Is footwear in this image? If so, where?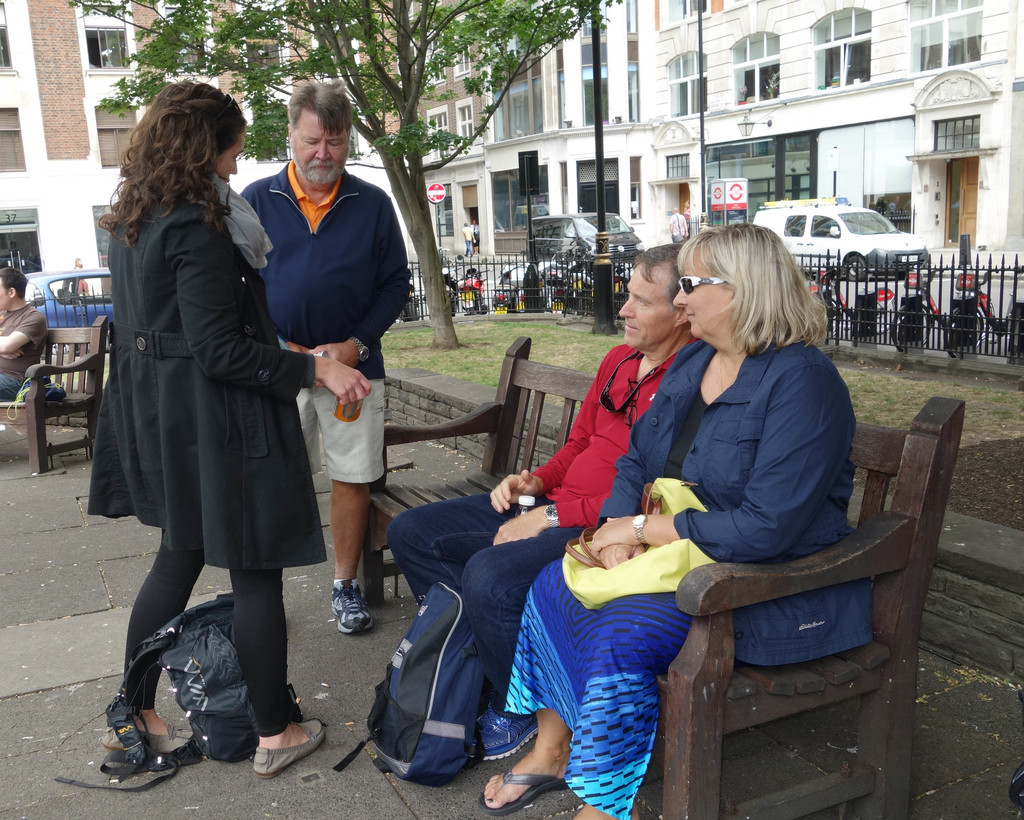
Yes, at (479,762,579,807).
